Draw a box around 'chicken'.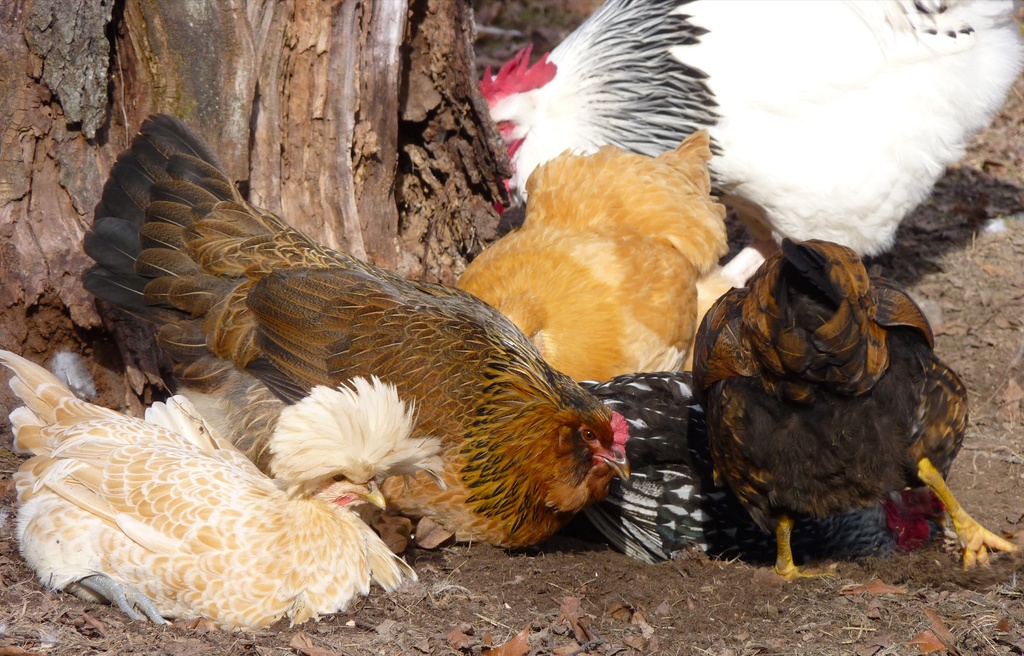
region(485, 0, 1023, 273).
